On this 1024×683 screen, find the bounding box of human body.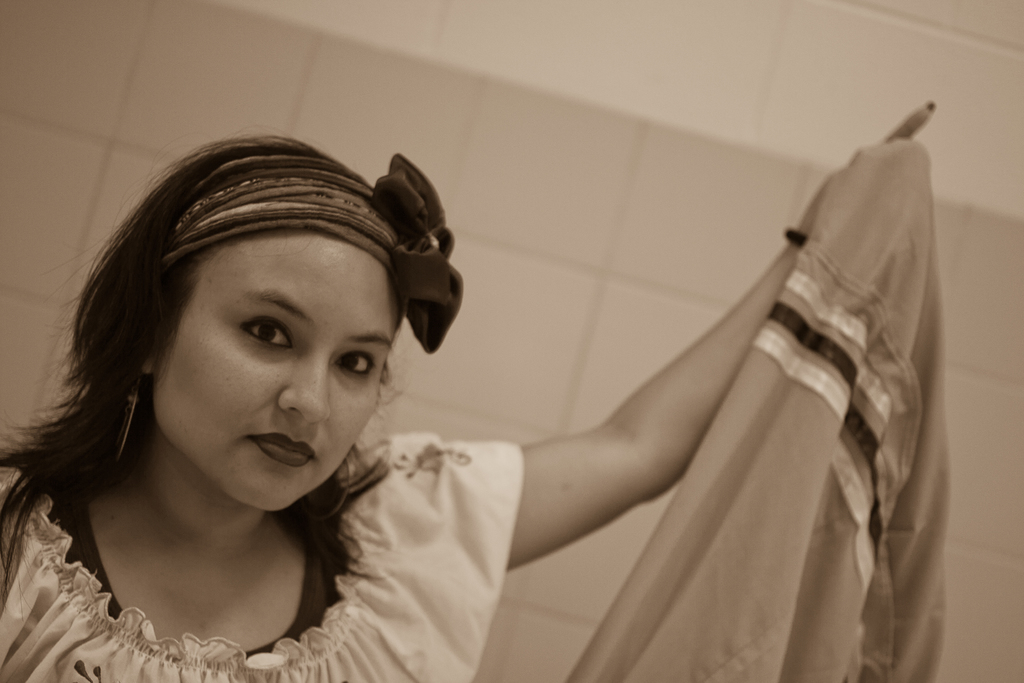
Bounding box: region(0, 140, 932, 664).
